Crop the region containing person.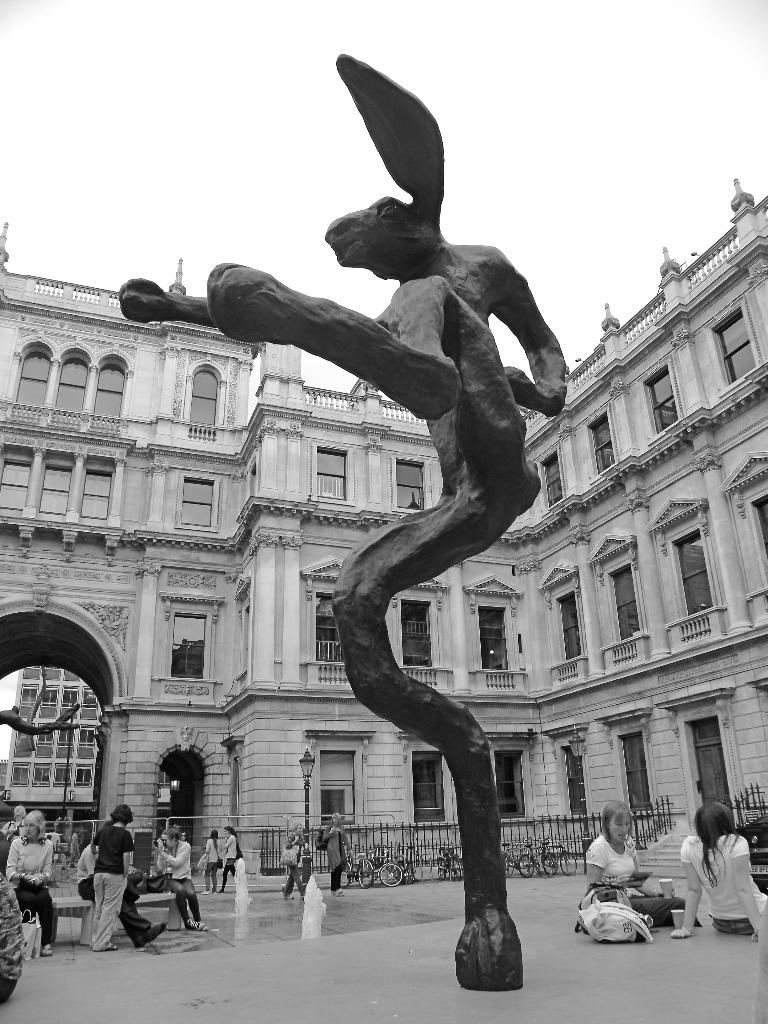
Crop region: BBox(72, 805, 134, 956).
